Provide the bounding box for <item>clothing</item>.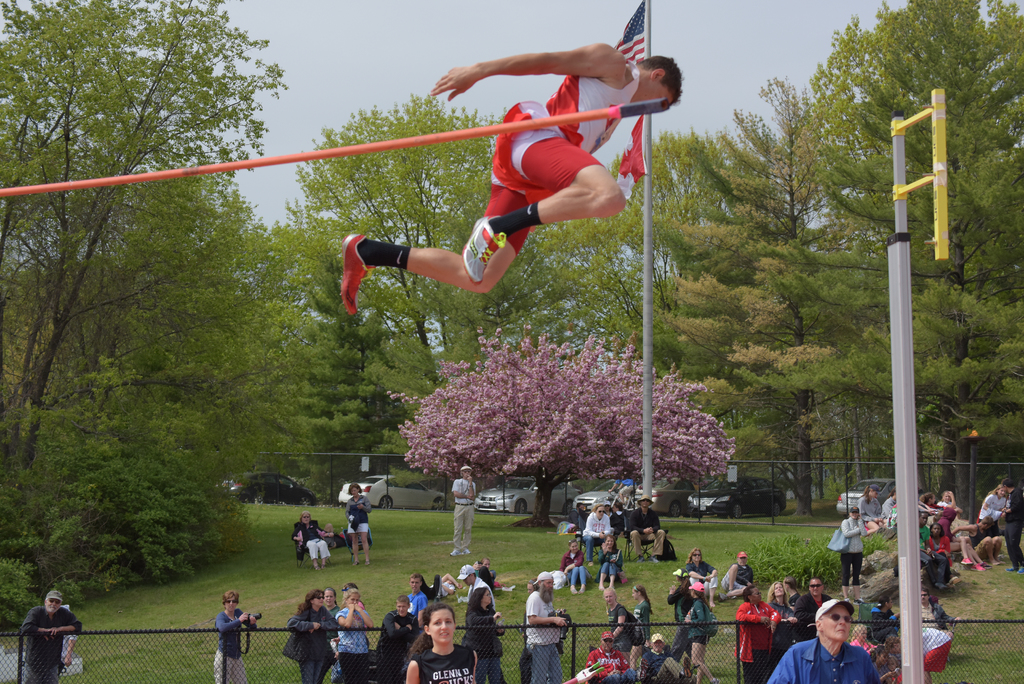
{"x1": 897, "y1": 623, "x2": 959, "y2": 681}.
